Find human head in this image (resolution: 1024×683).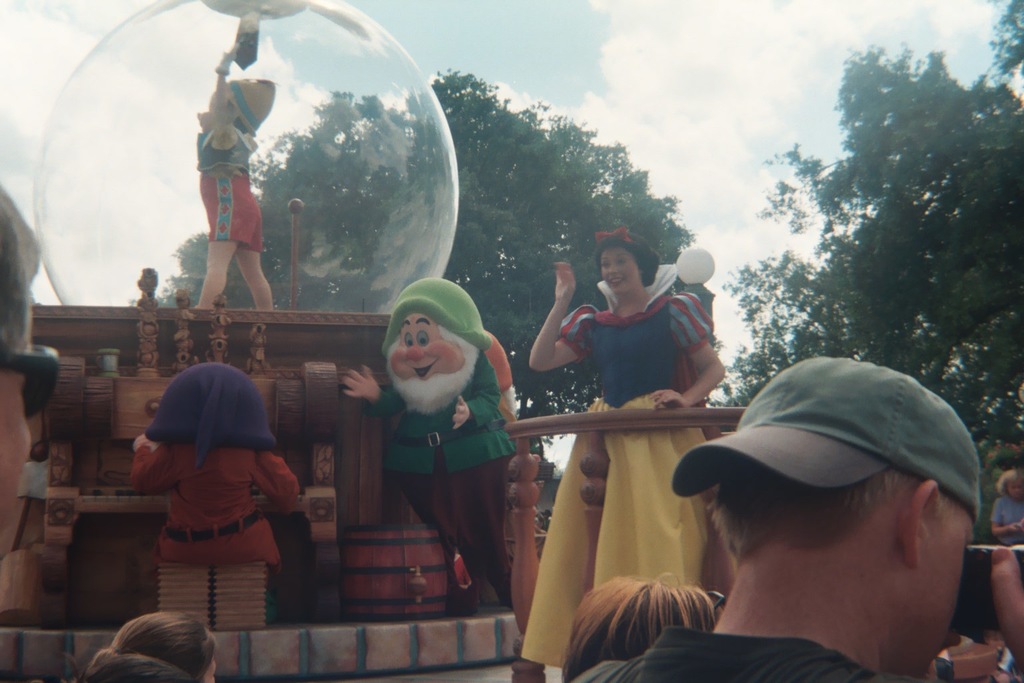
pyautogui.locateOnScreen(667, 353, 984, 682).
